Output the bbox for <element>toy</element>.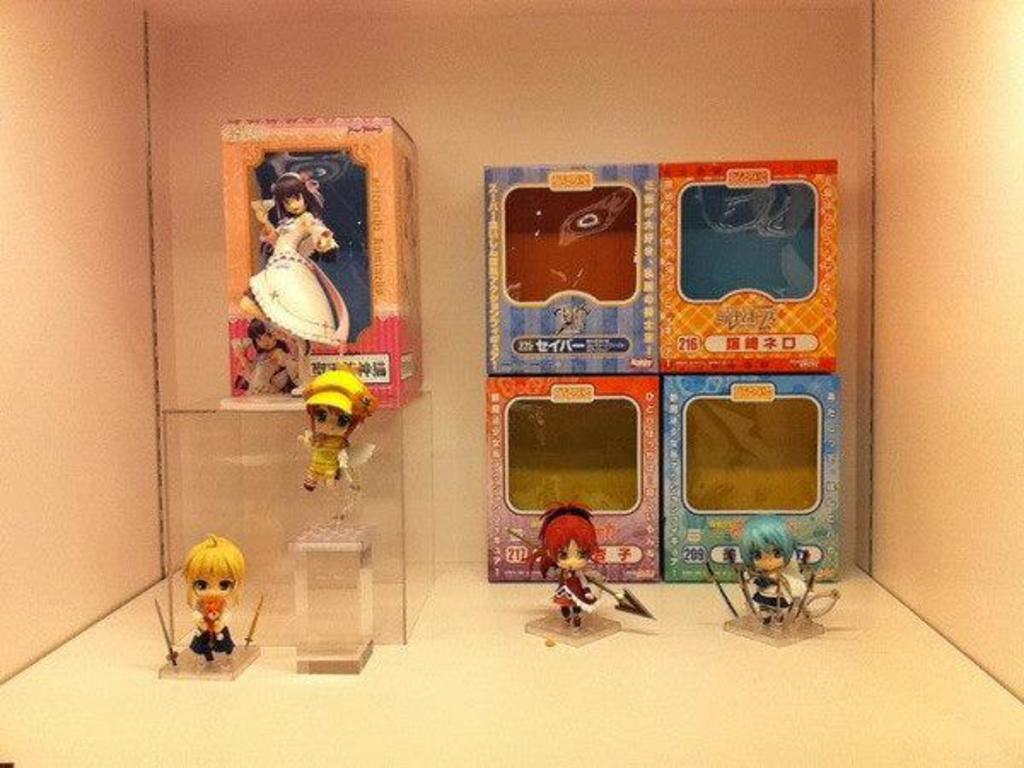
300:355:404:503.
